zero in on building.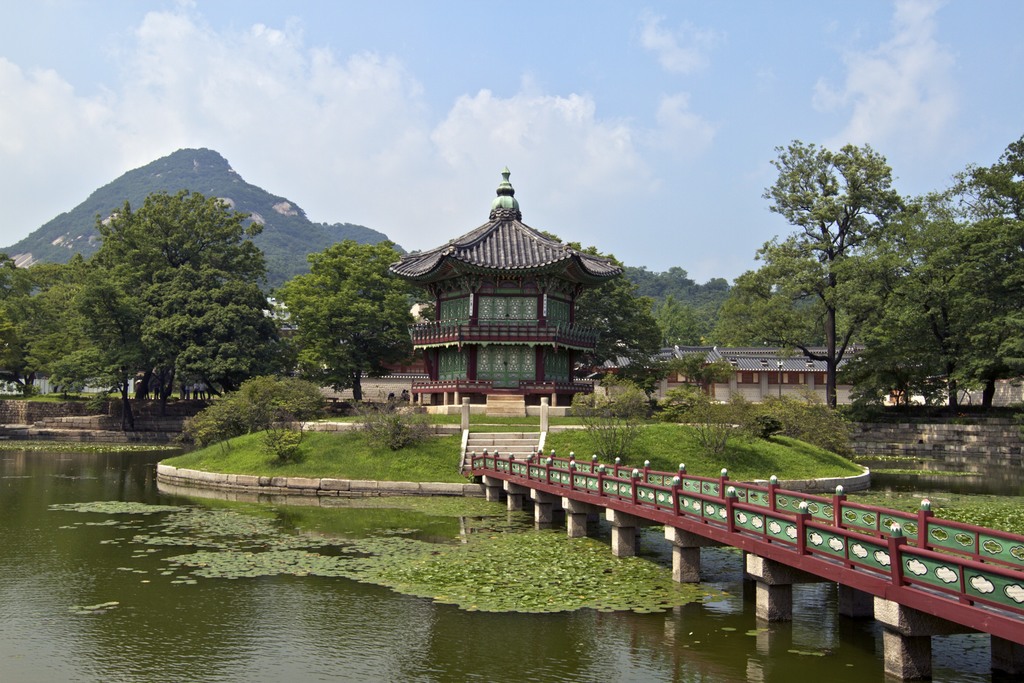
Zeroed in: bbox(388, 167, 623, 416).
